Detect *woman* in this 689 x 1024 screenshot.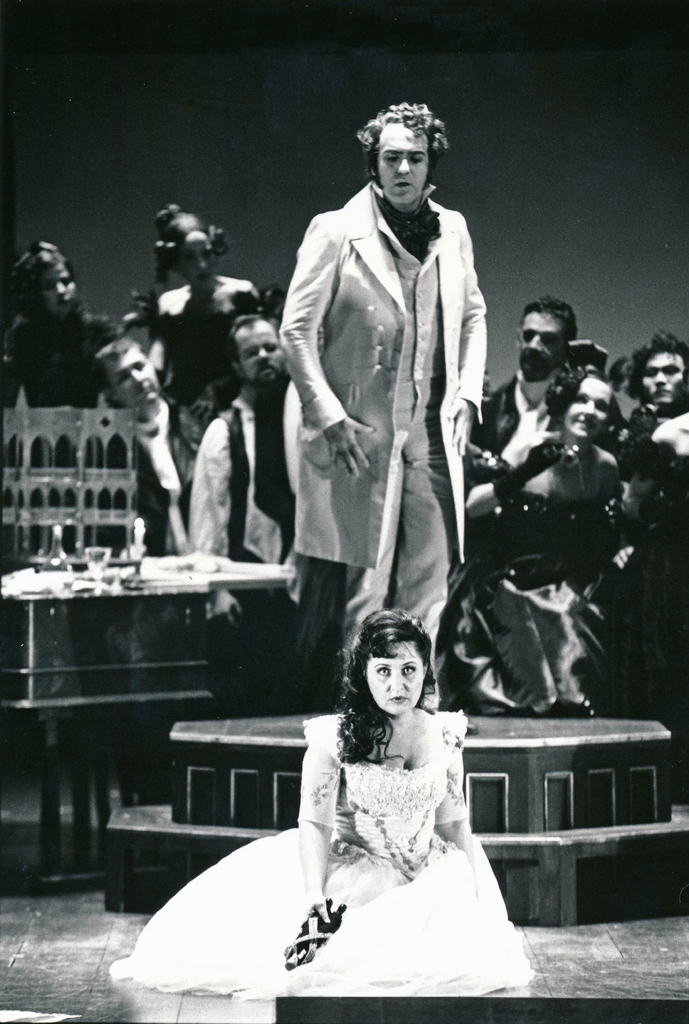
Detection: {"left": 138, "top": 193, "right": 273, "bottom": 410}.
